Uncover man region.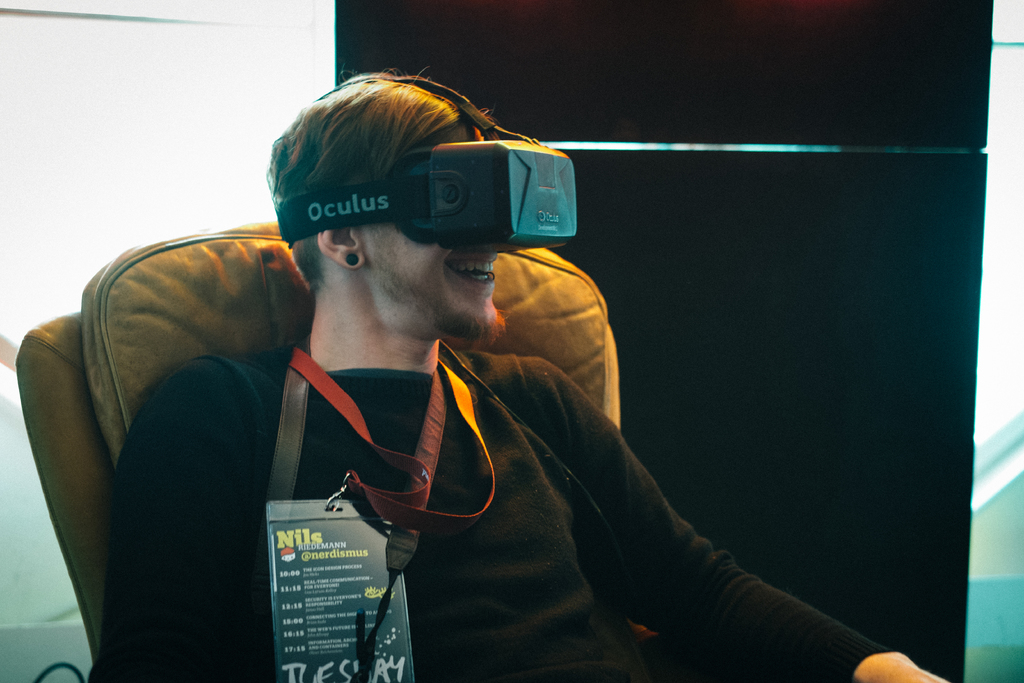
Uncovered: (76, 59, 952, 682).
